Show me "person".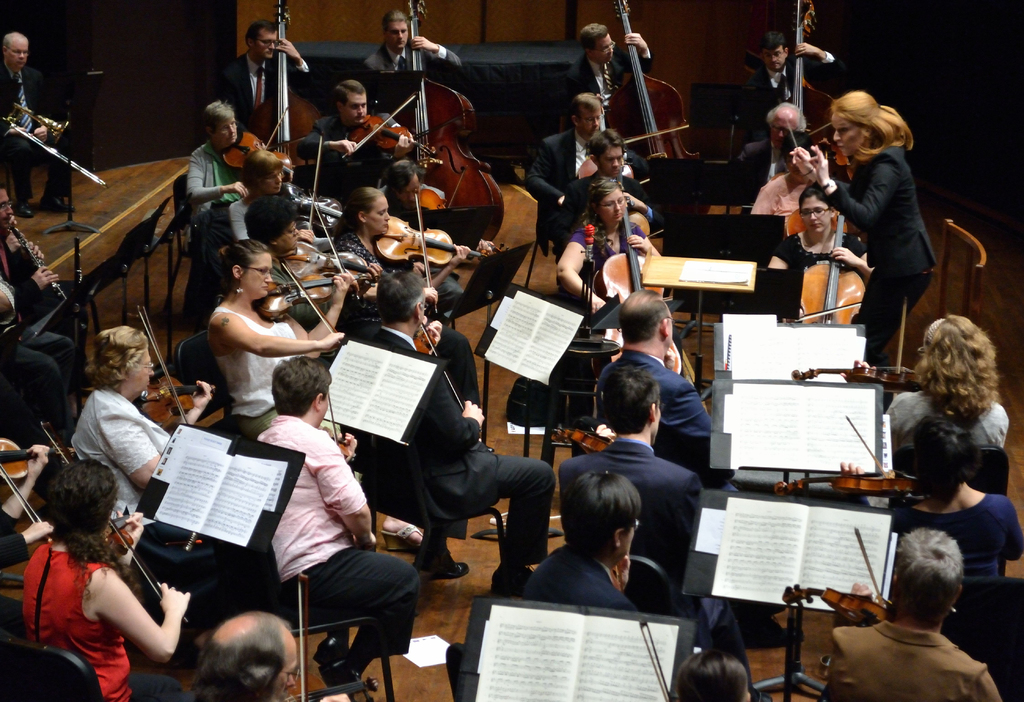
"person" is here: l=251, t=355, r=428, b=701.
